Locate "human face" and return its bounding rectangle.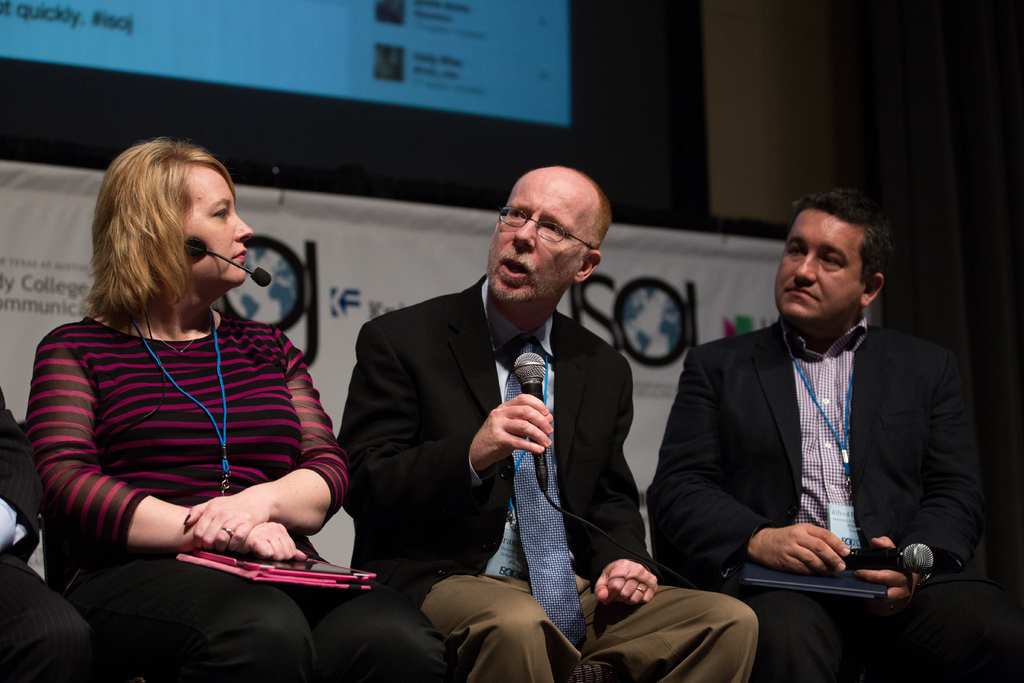
Rect(488, 172, 585, 308).
